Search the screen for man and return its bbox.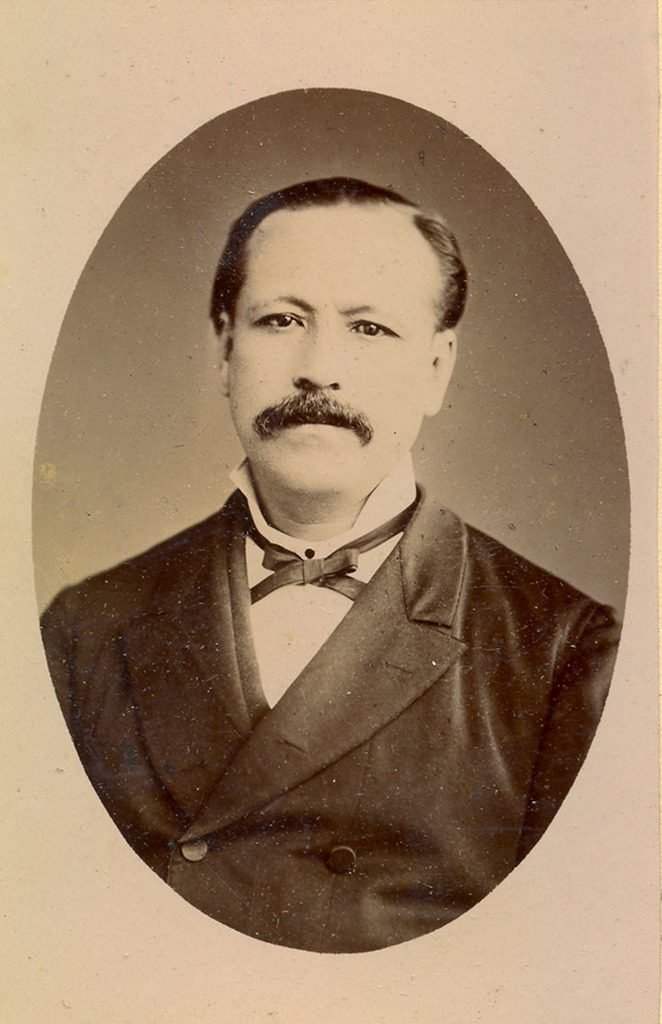
Found: (39,172,626,956).
